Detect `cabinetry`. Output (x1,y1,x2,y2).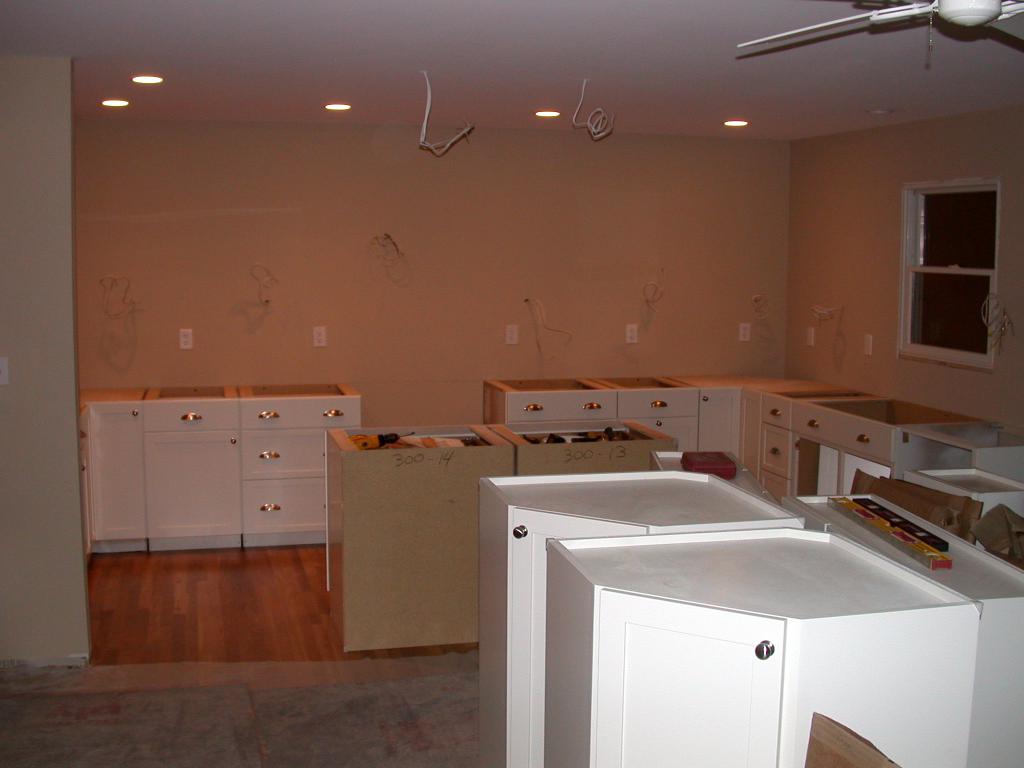
(617,392,701,458).
